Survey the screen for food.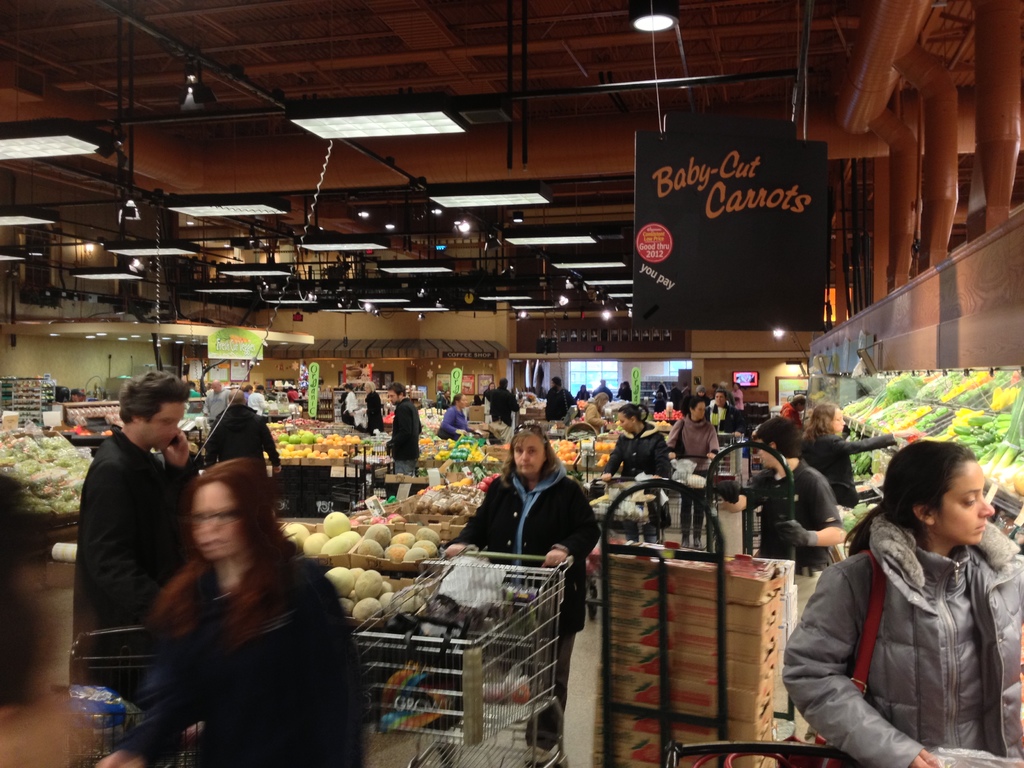
Survey found: (572, 395, 591, 425).
